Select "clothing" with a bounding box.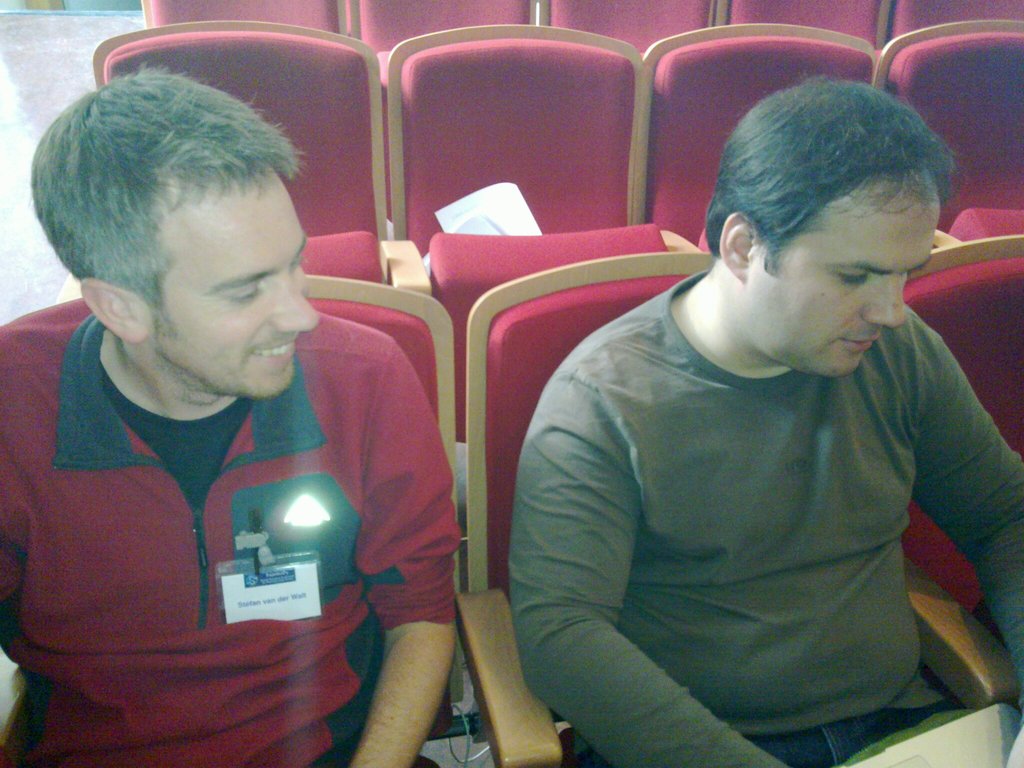
rect(0, 297, 452, 767).
